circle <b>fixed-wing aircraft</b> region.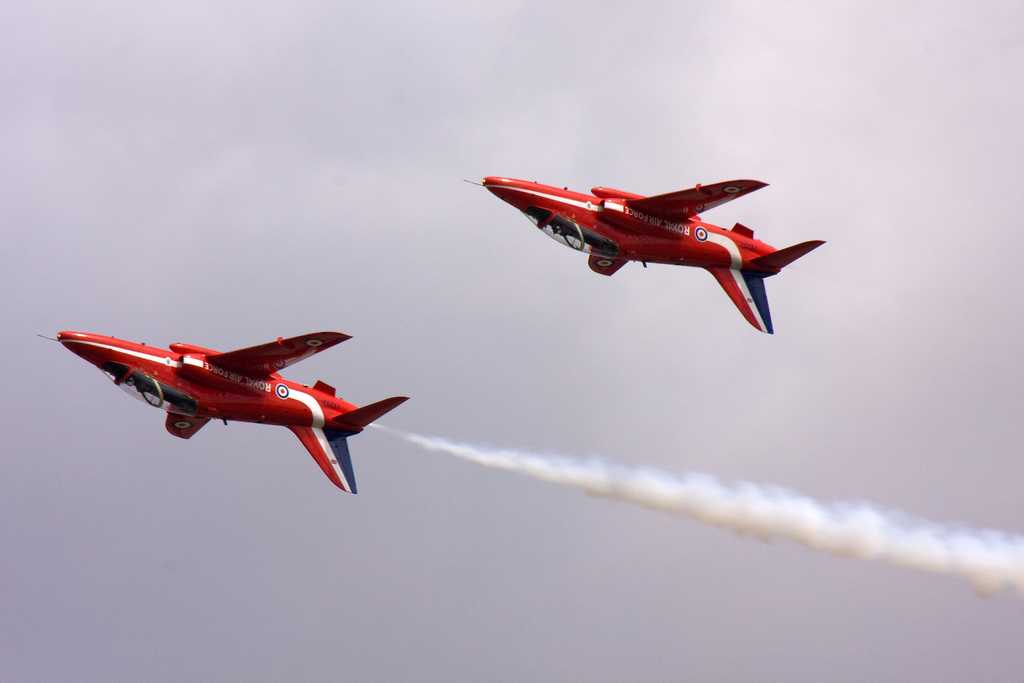
Region: crop(465, 177, 831, 336).
